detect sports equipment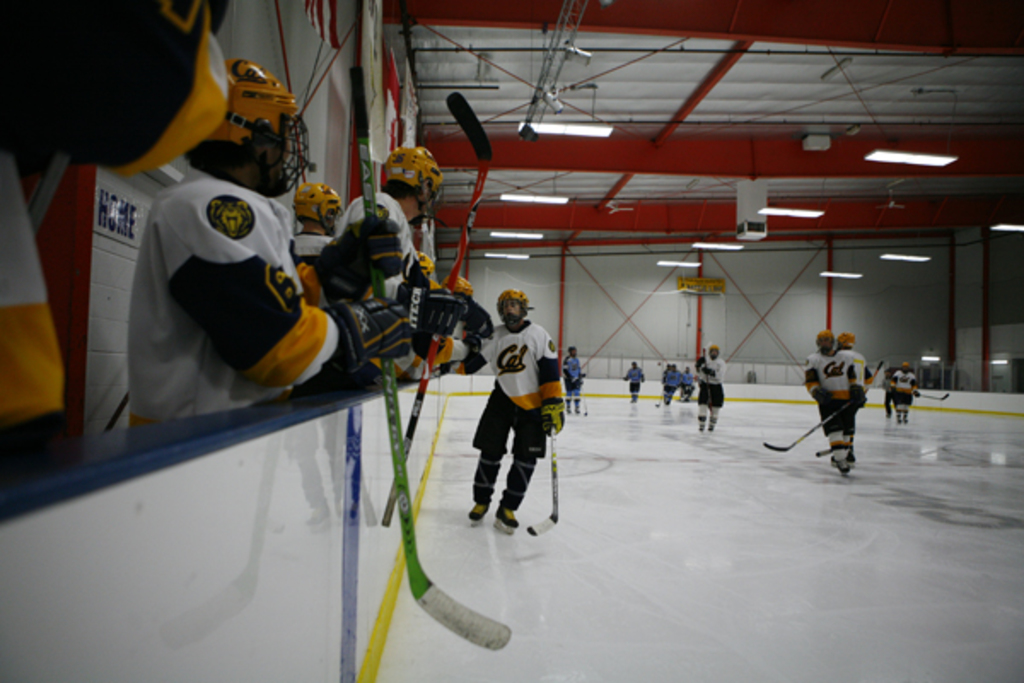
[x1=889, y1=389, x2=951, y2=403]
